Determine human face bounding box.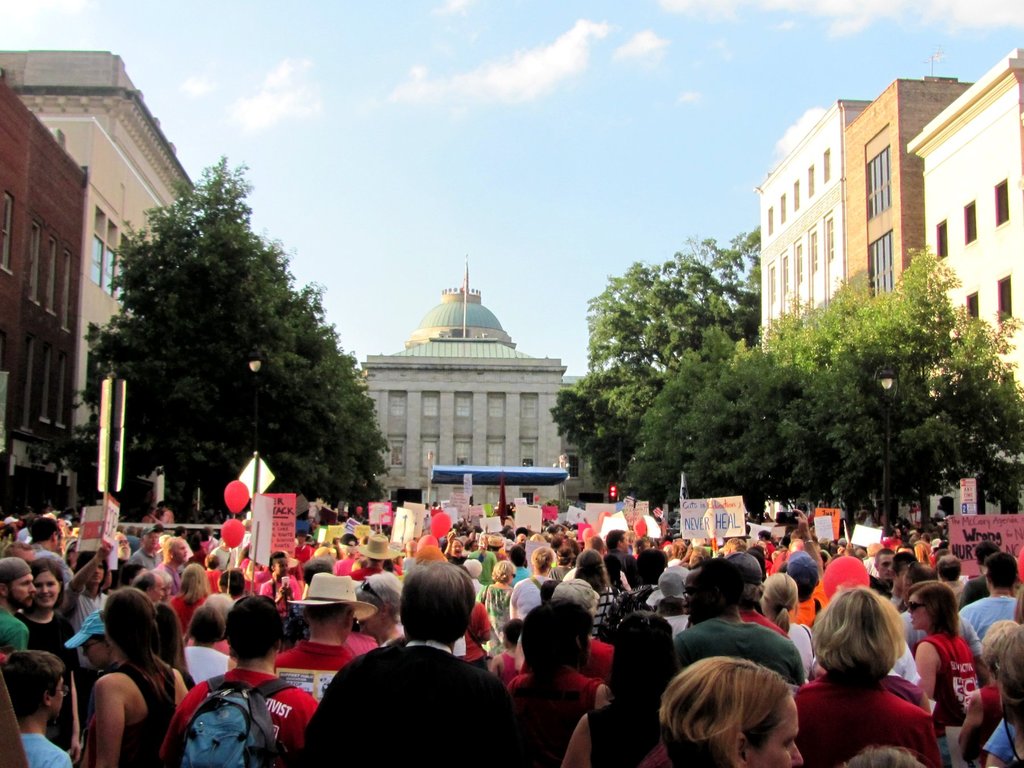
Determined: 144/531/160/548.
